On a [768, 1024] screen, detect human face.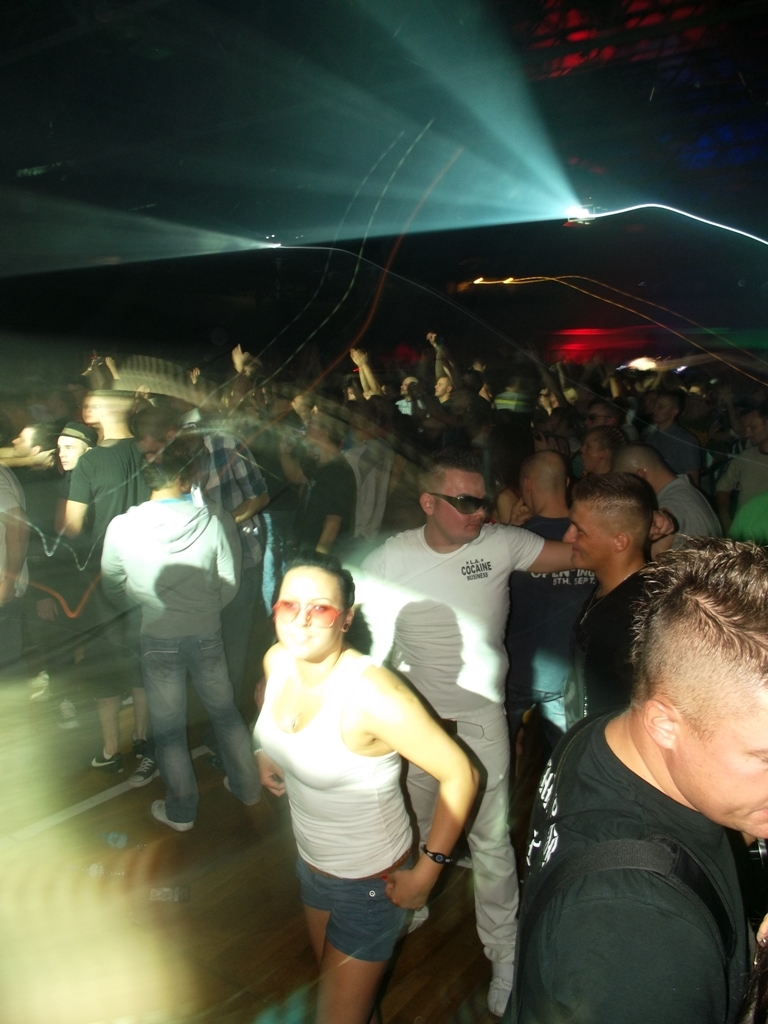
bbox=[272, 568, 343, 660].
